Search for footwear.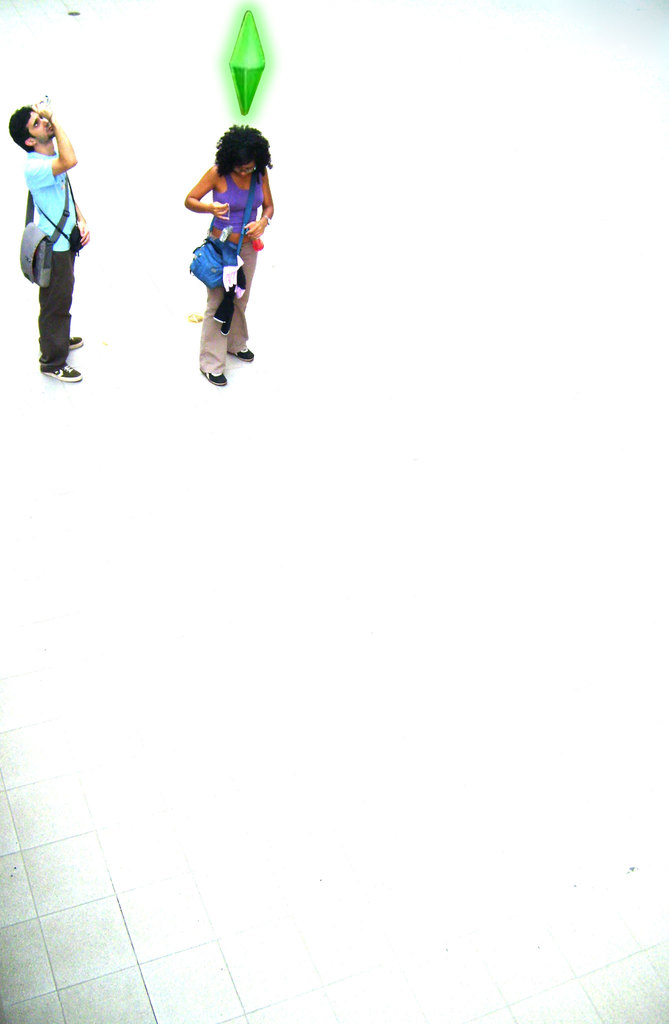
Found at crop(64, 335, 80, 345).
